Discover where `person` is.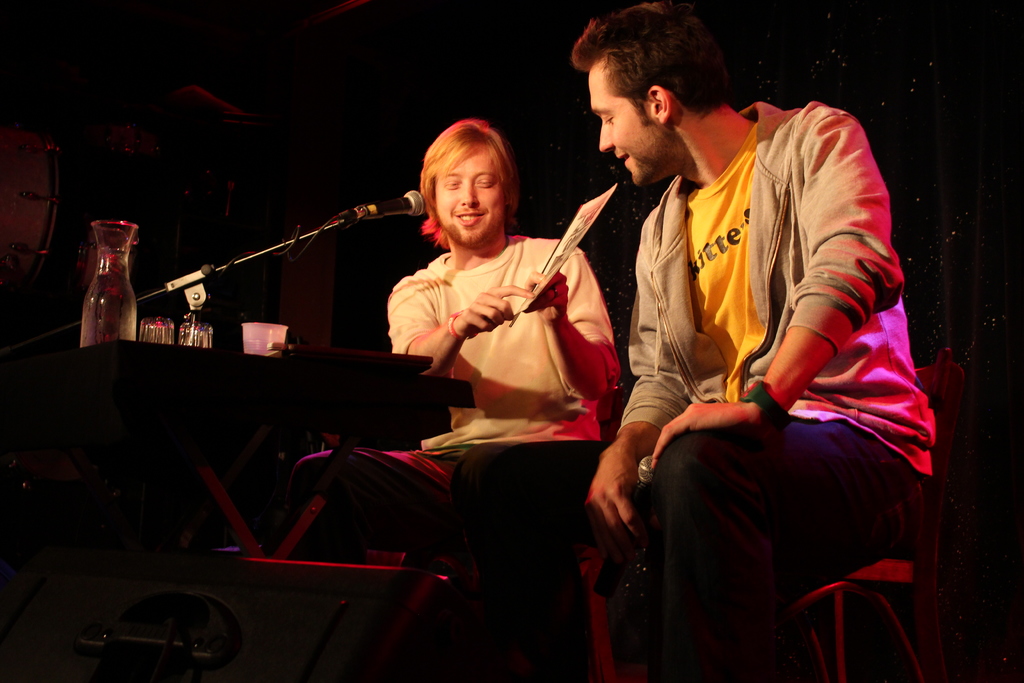
Discovered at 585/1/939/682.
